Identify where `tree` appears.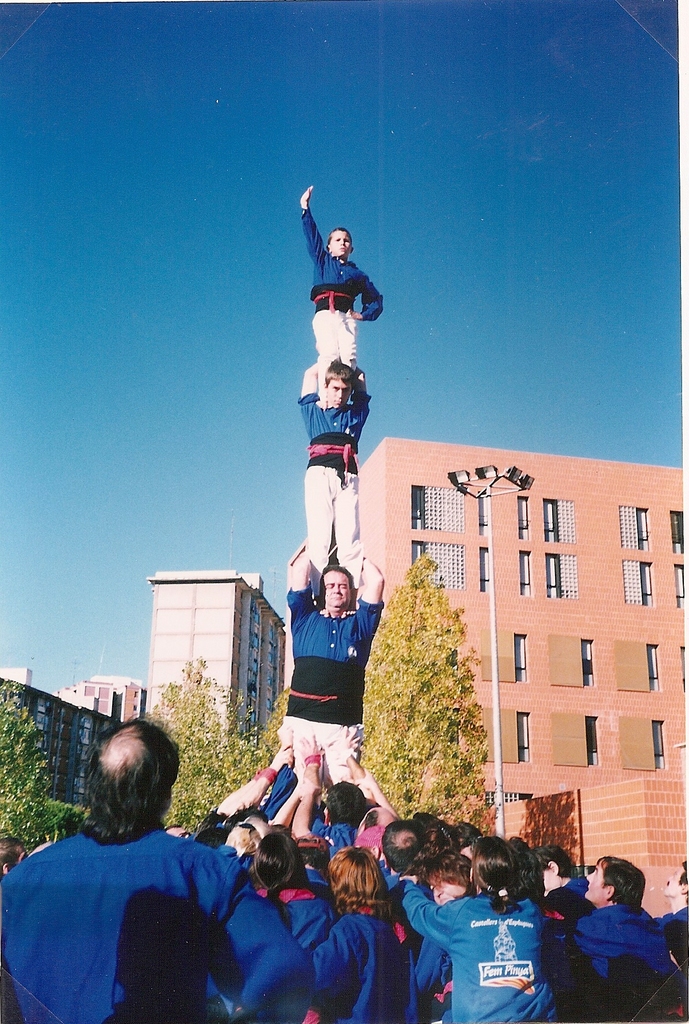
Appears at {"x1": 132, "y1": 650, "x2": 295, "y2": 833}.
